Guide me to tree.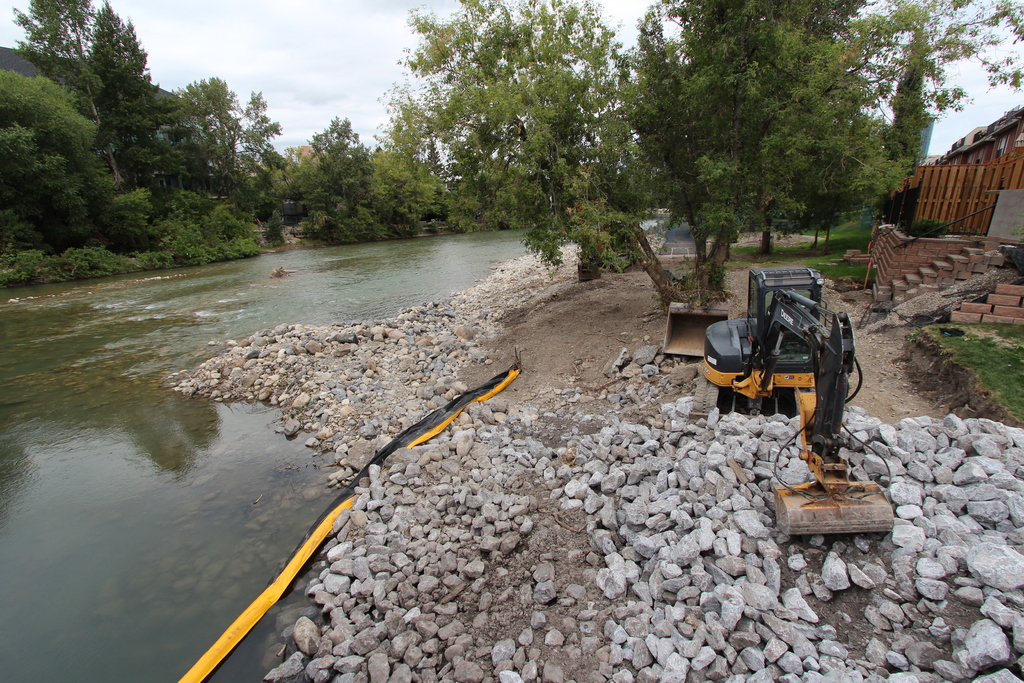
Guidance: l=355, t=0, r=932, b=320.
